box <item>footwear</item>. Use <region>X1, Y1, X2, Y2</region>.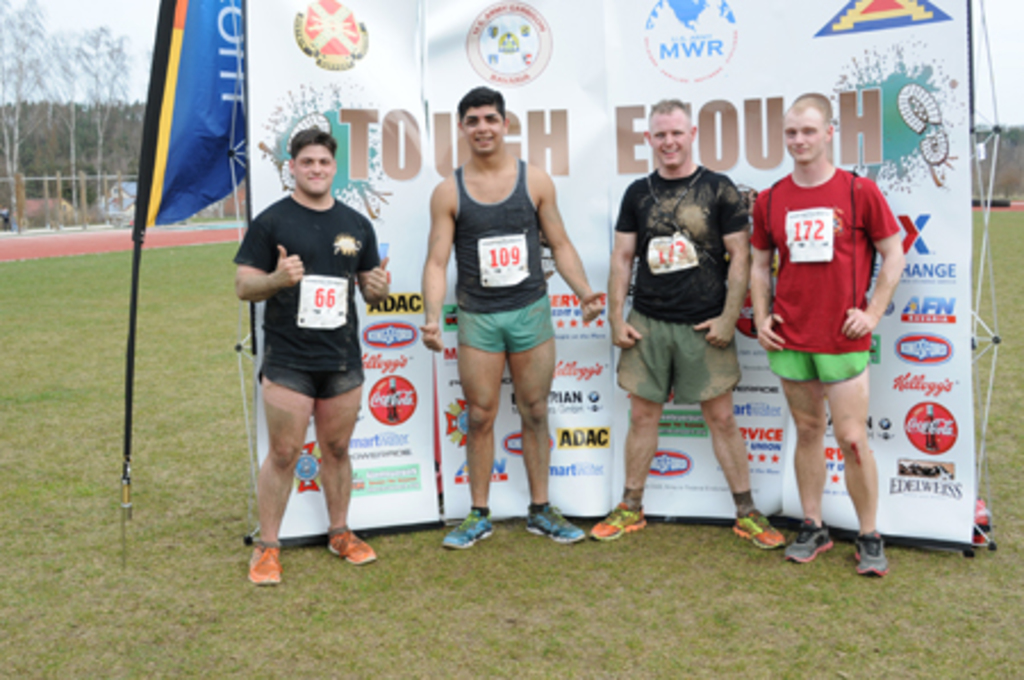
<region>589, 496, 649, 539</region>.
